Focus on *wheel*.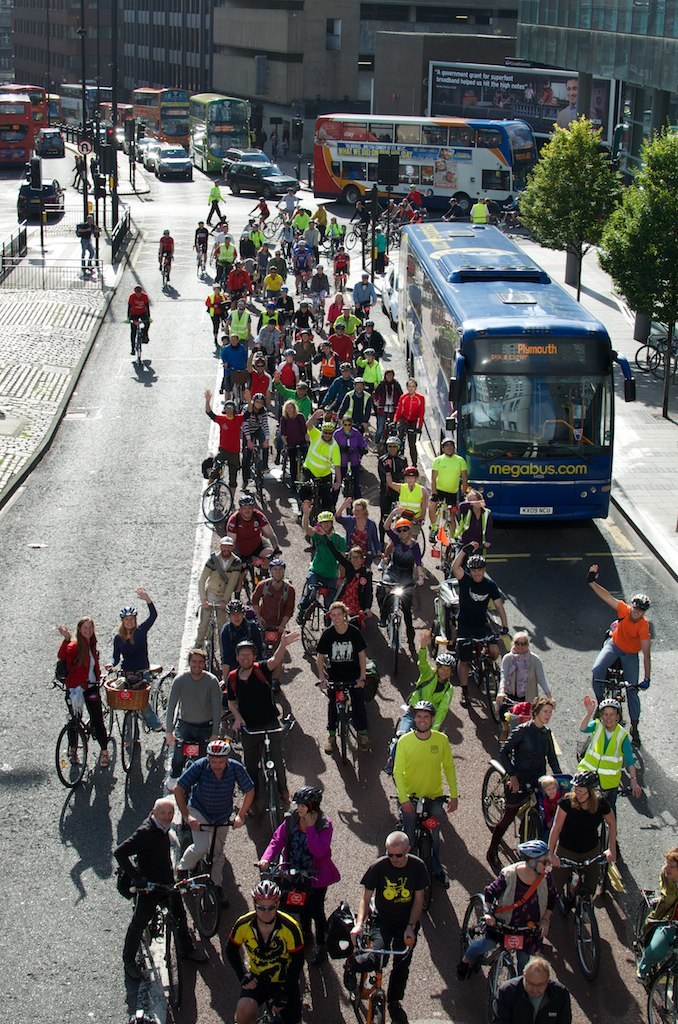
Focused at crop(390, 616, 401, 676).
